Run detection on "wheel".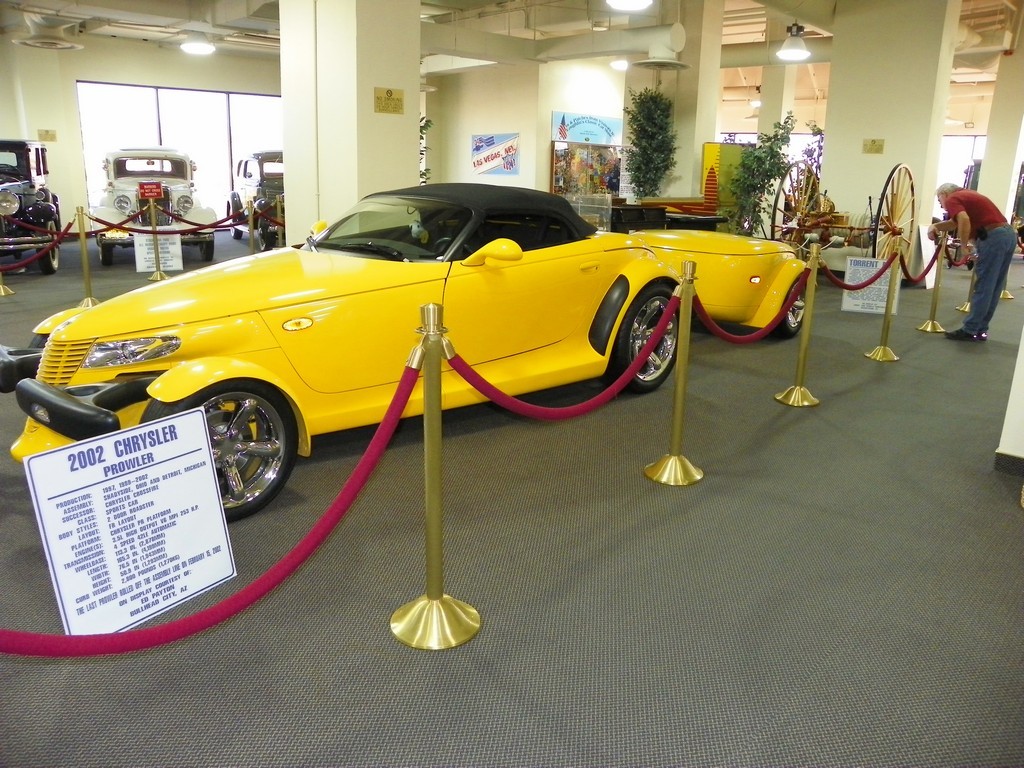
Result: 767 270 817 342.
